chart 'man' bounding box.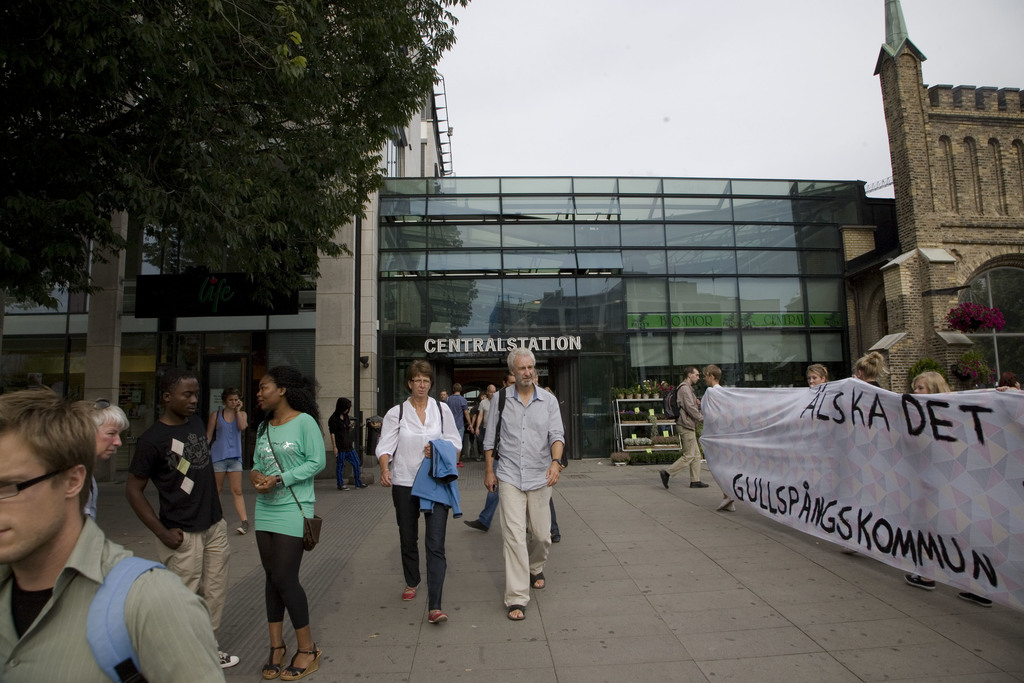
Charted: left=662, top=365, right=708, bottom=490.
